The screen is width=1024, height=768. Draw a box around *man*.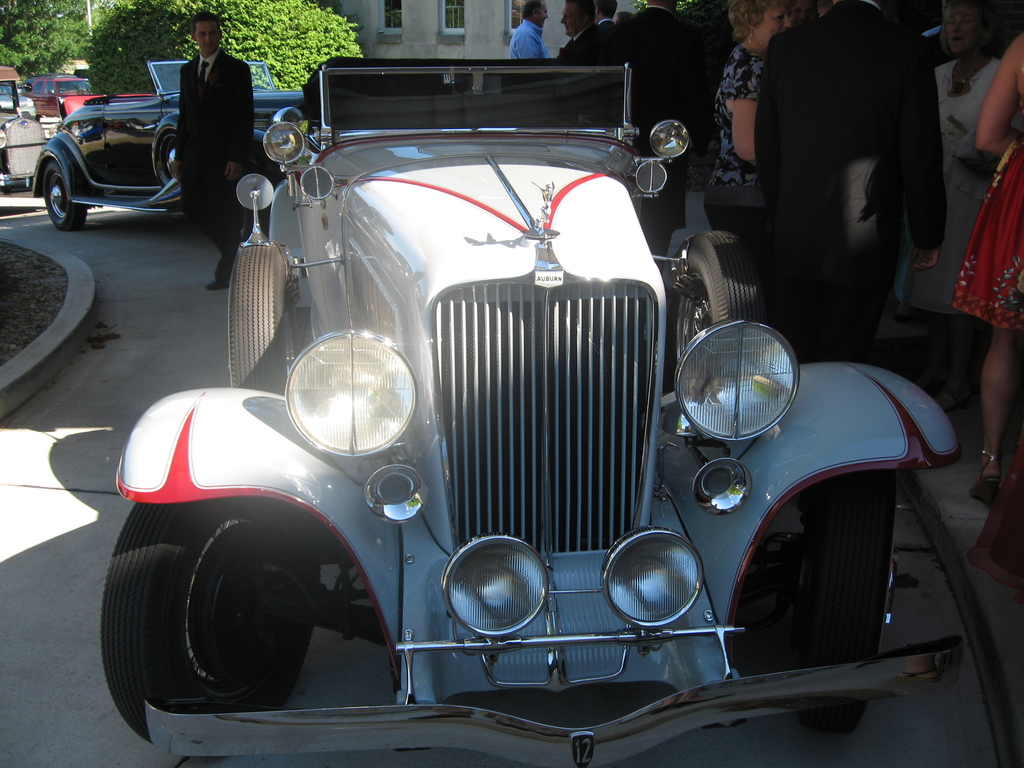
region(509, 0, 554, 58).
